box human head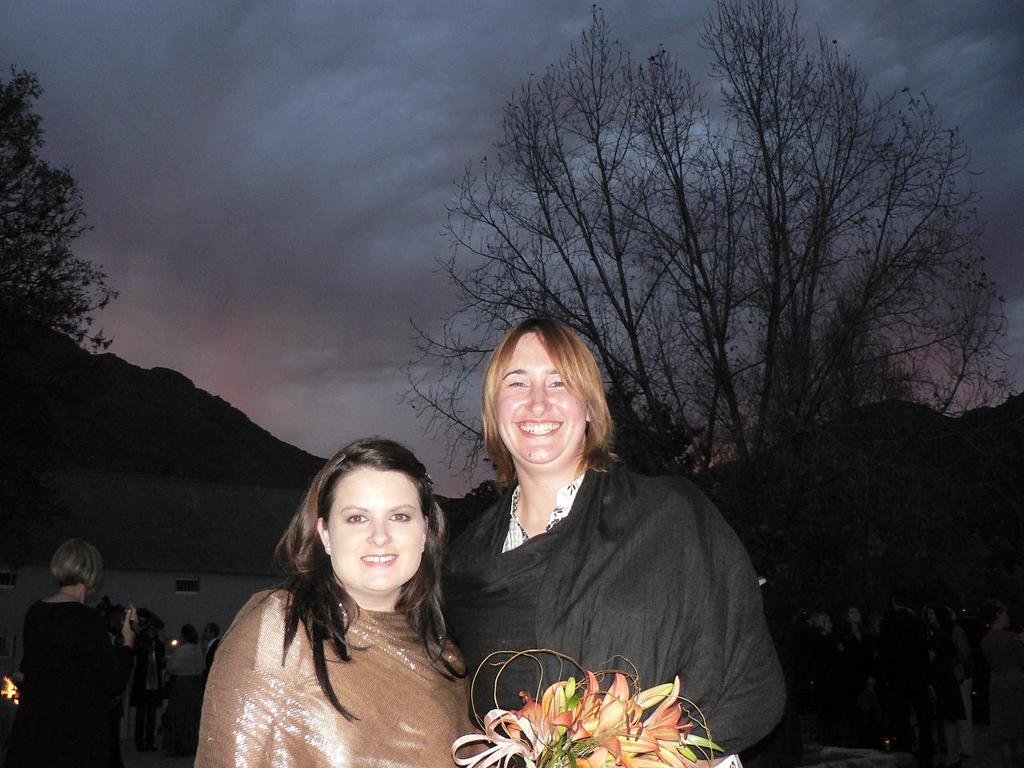
987,608,1013,630
